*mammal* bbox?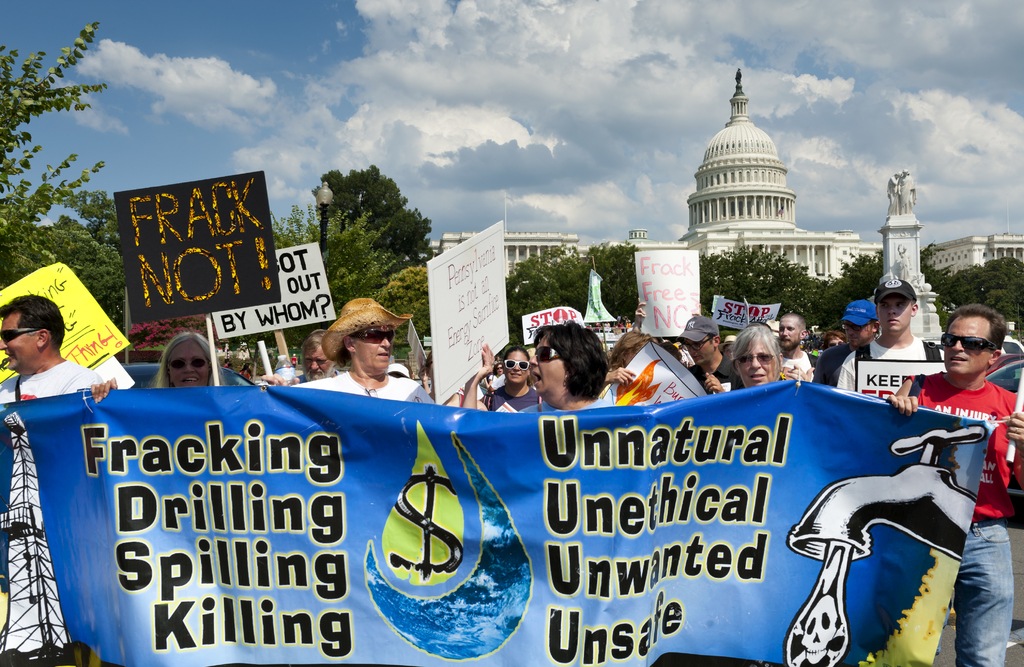
box(290, 353, 298, 371)
